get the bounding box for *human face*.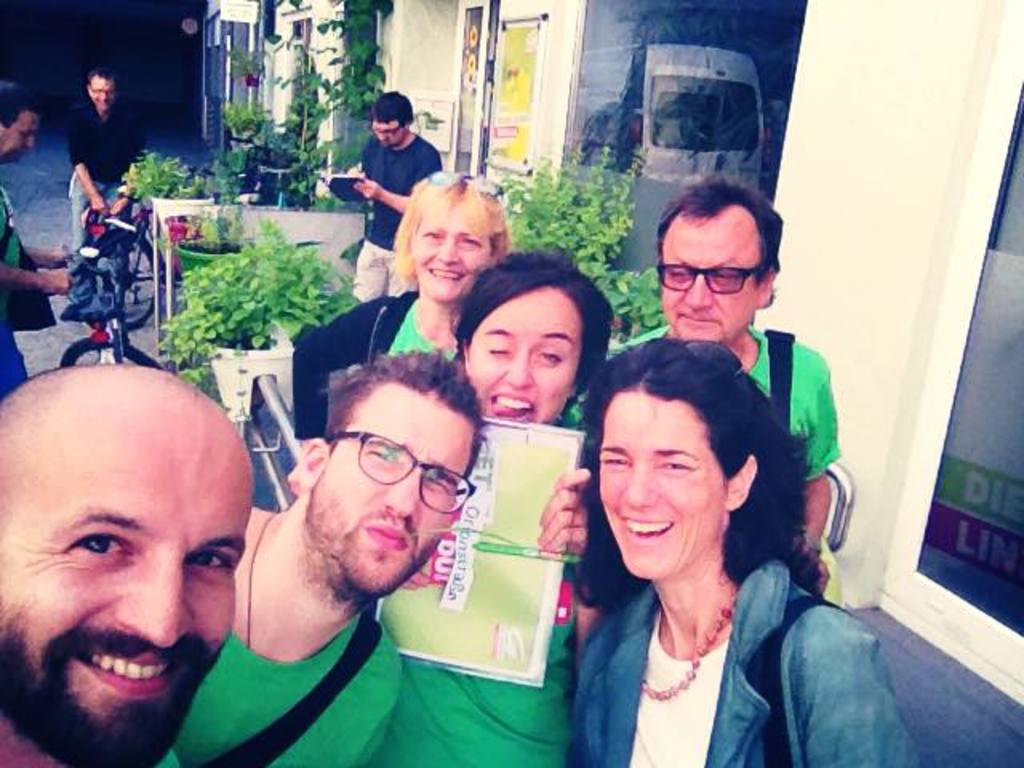
BBox(659, 205, 771, 338).
